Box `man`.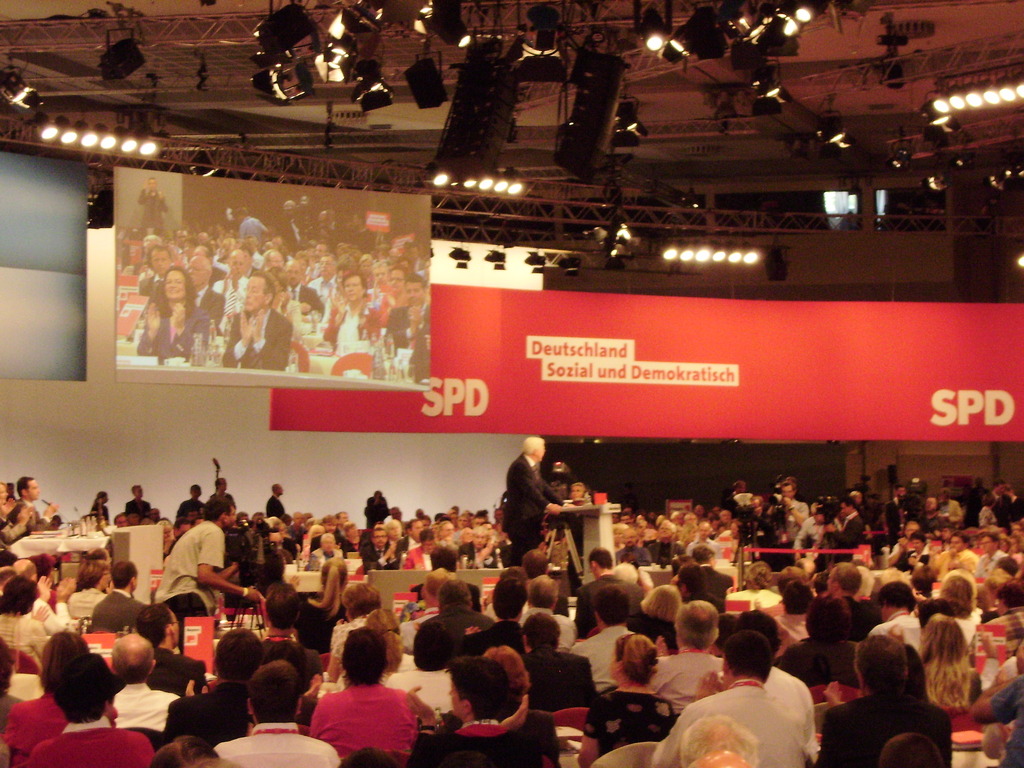
Rect(460, 529, 501, 570).
